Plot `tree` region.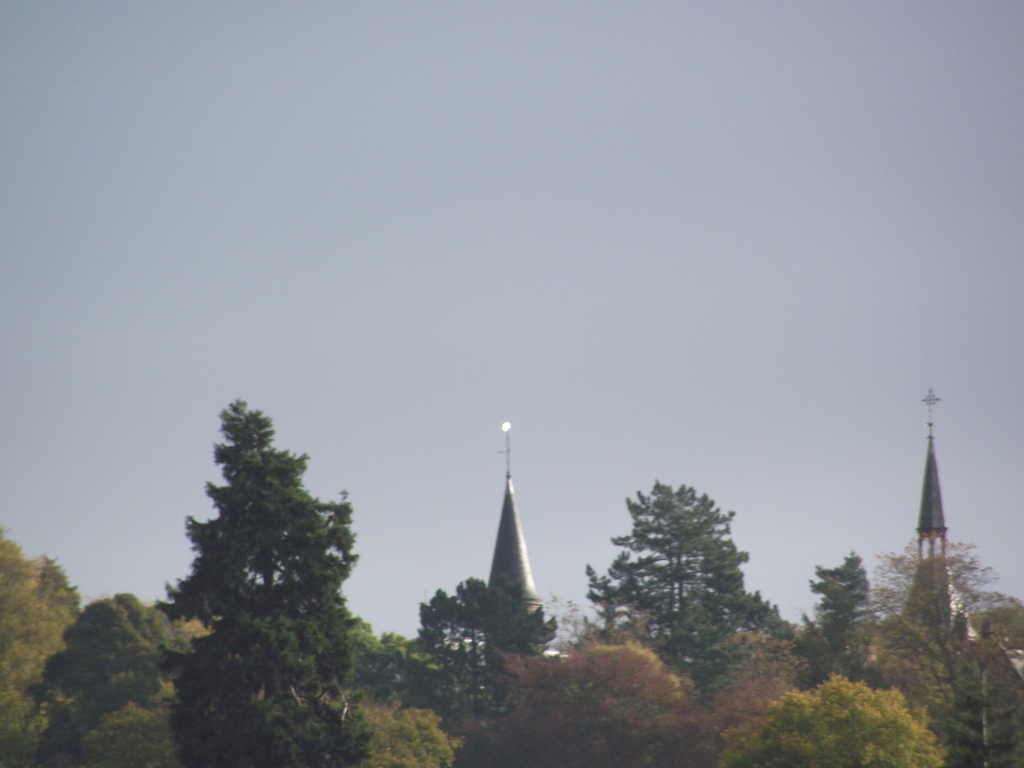
Plotted at box=[788, 546, 897, 697].
